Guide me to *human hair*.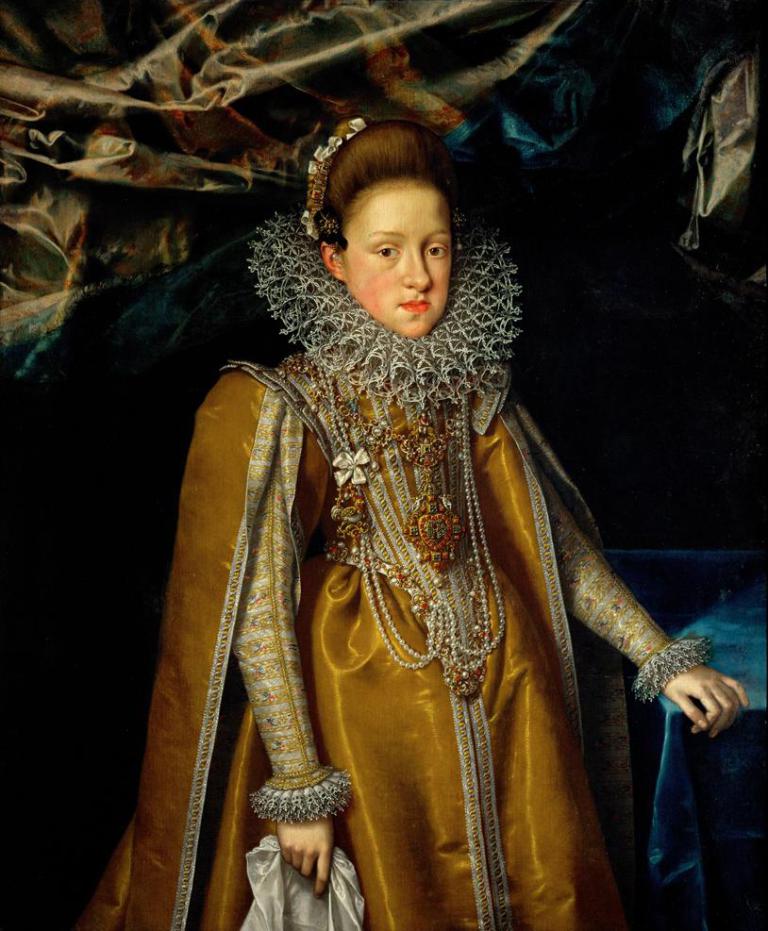
Guidance: 324, 125, 457, 234.
